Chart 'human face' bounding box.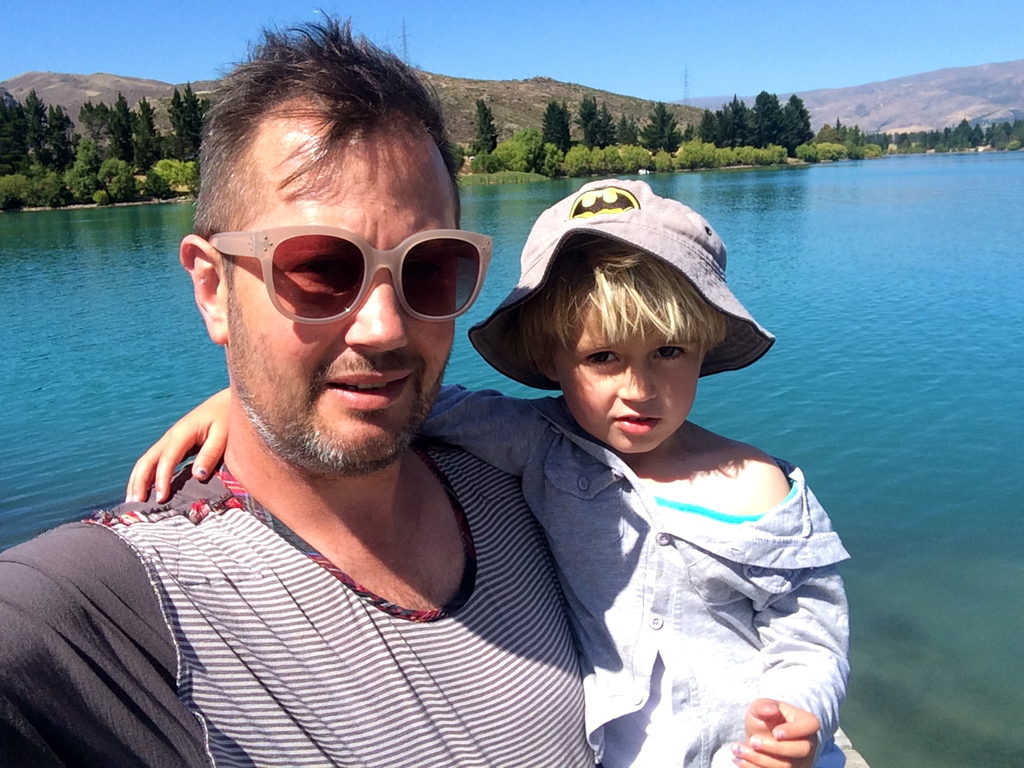
Charted: BBox(552, 270, 700, 452).
